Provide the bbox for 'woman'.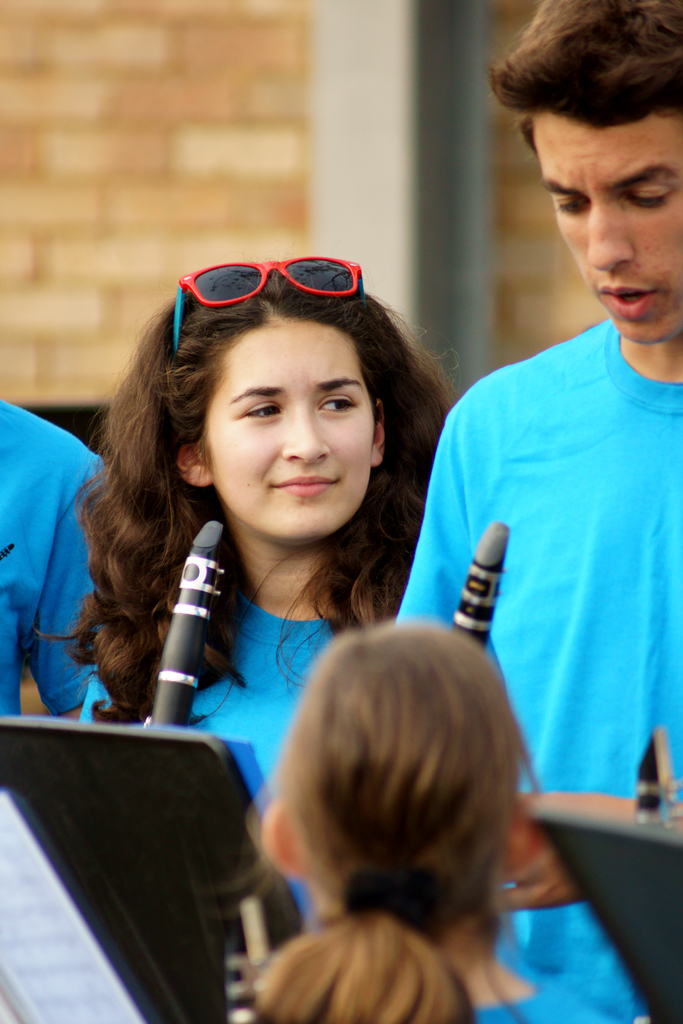
select_region(253, 616, 616, 1023).
